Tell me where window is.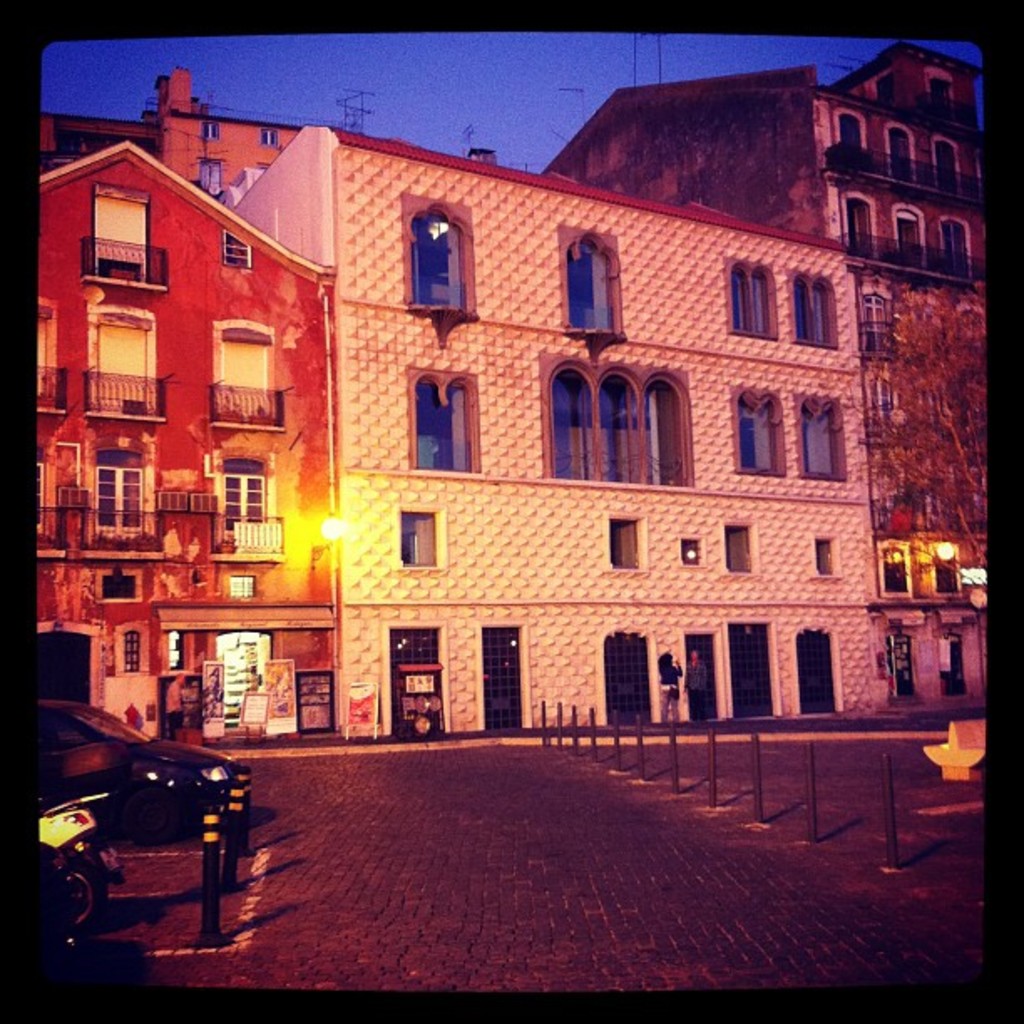
window is at bbox=(800, 395, 853, 482).
